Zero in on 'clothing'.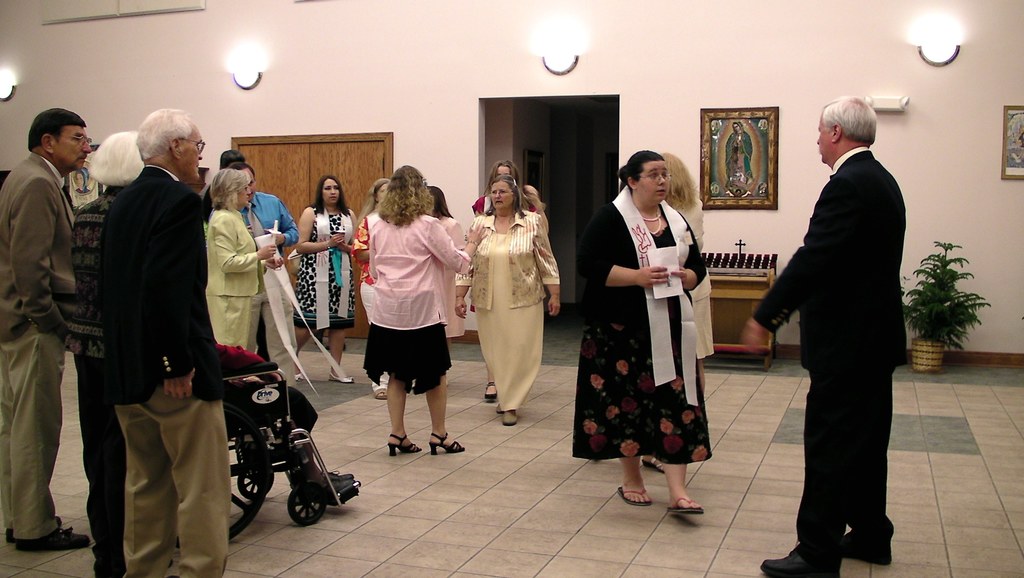
Zeroed in: 460:209:561:408.
